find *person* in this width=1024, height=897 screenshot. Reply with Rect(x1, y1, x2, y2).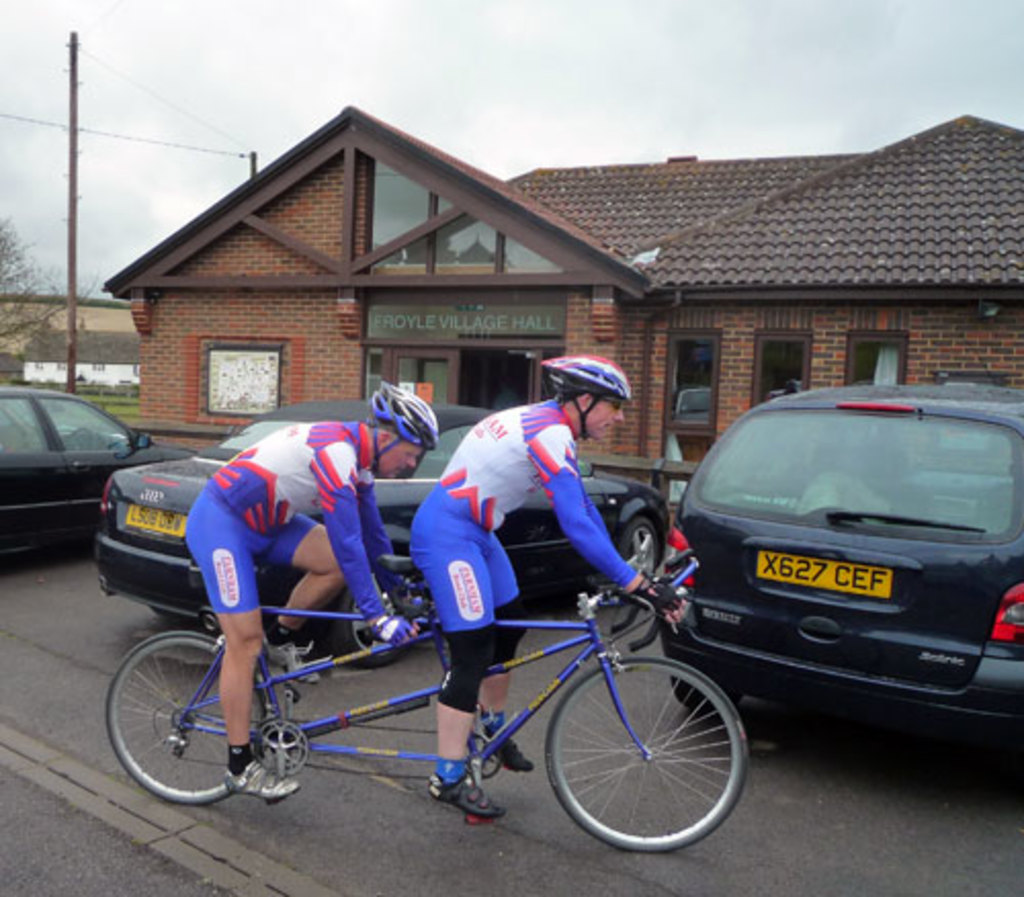
Rect(182, 387, 414, 788).
